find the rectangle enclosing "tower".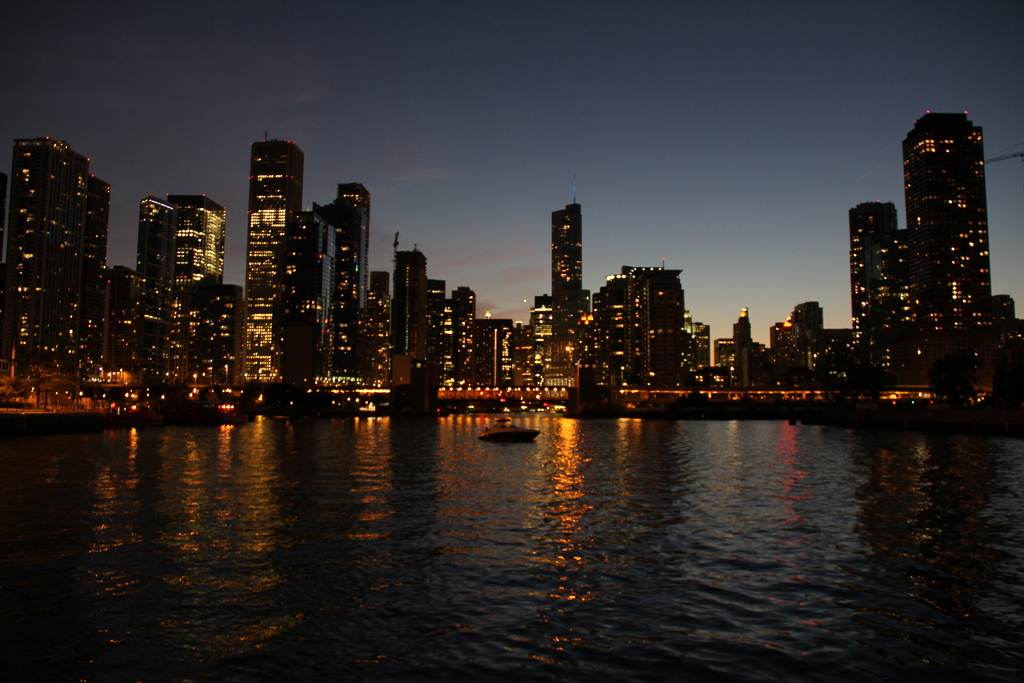
(391, 233, 427, 389).
